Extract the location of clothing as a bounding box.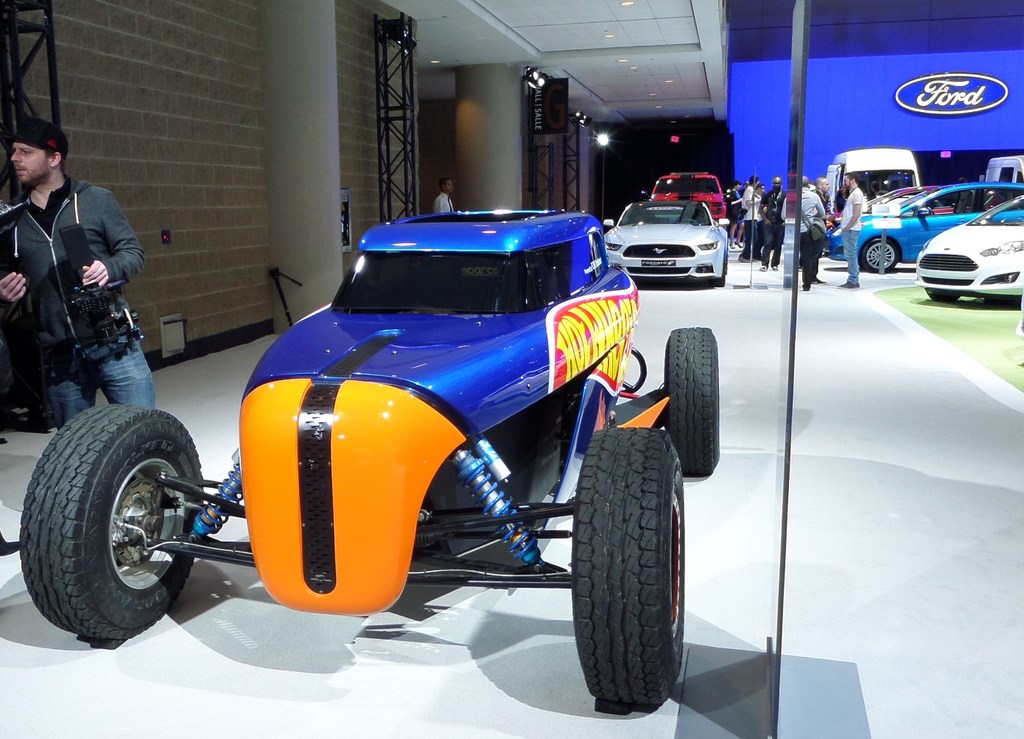
bbox=[8, 125, 141, 406].
